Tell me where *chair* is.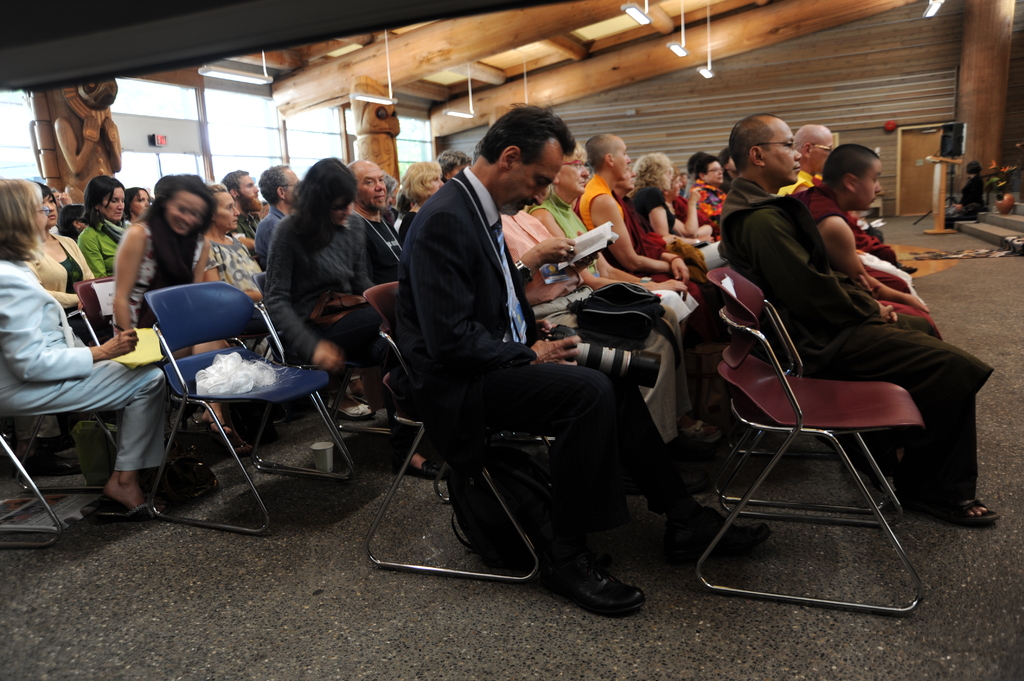
*chair* is at 0, 408, 123, 547.
